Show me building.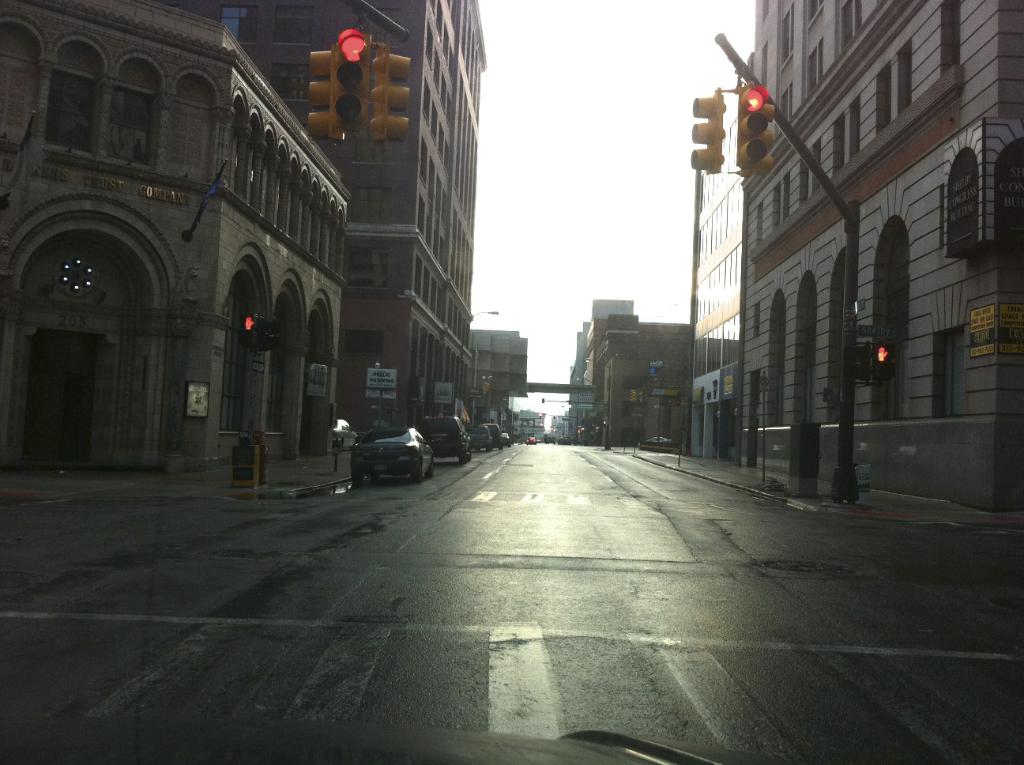
building is here: box=[0, 2, 354, 480].
